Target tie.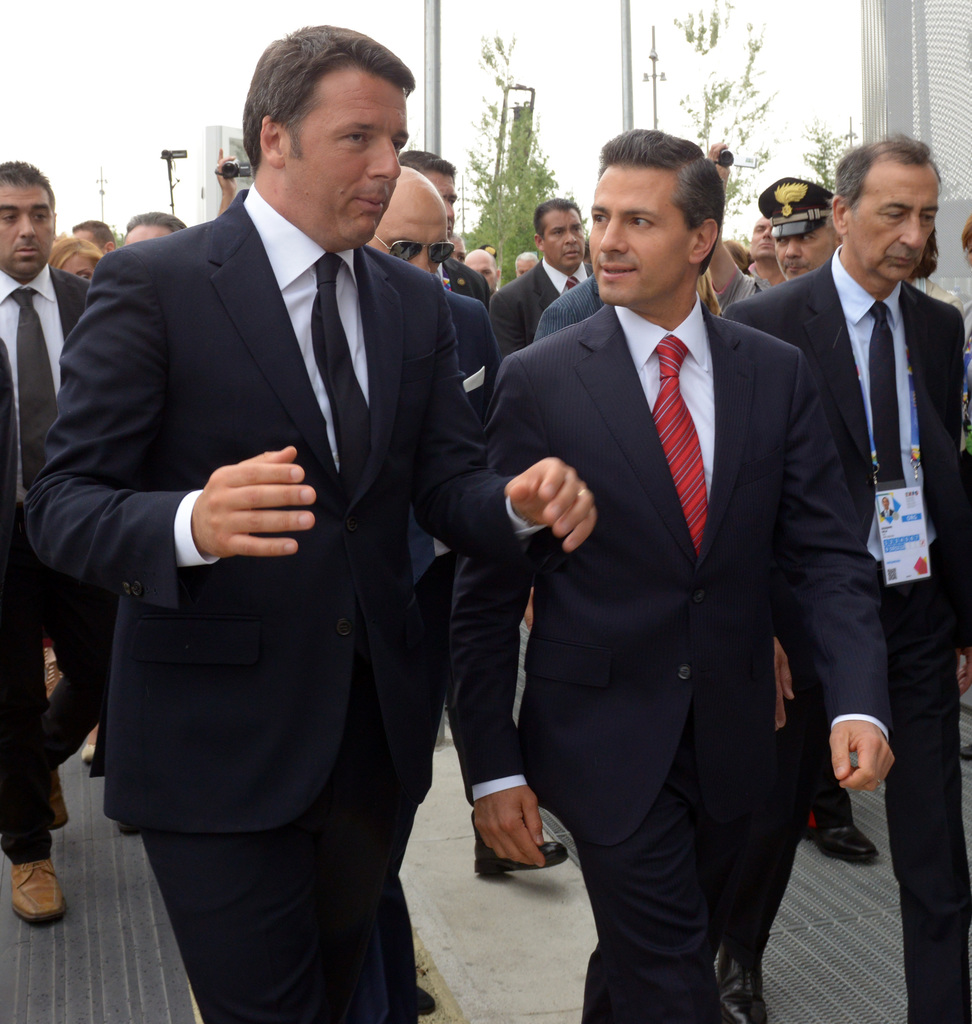
Target region: region(6, 282, 59, 498).
